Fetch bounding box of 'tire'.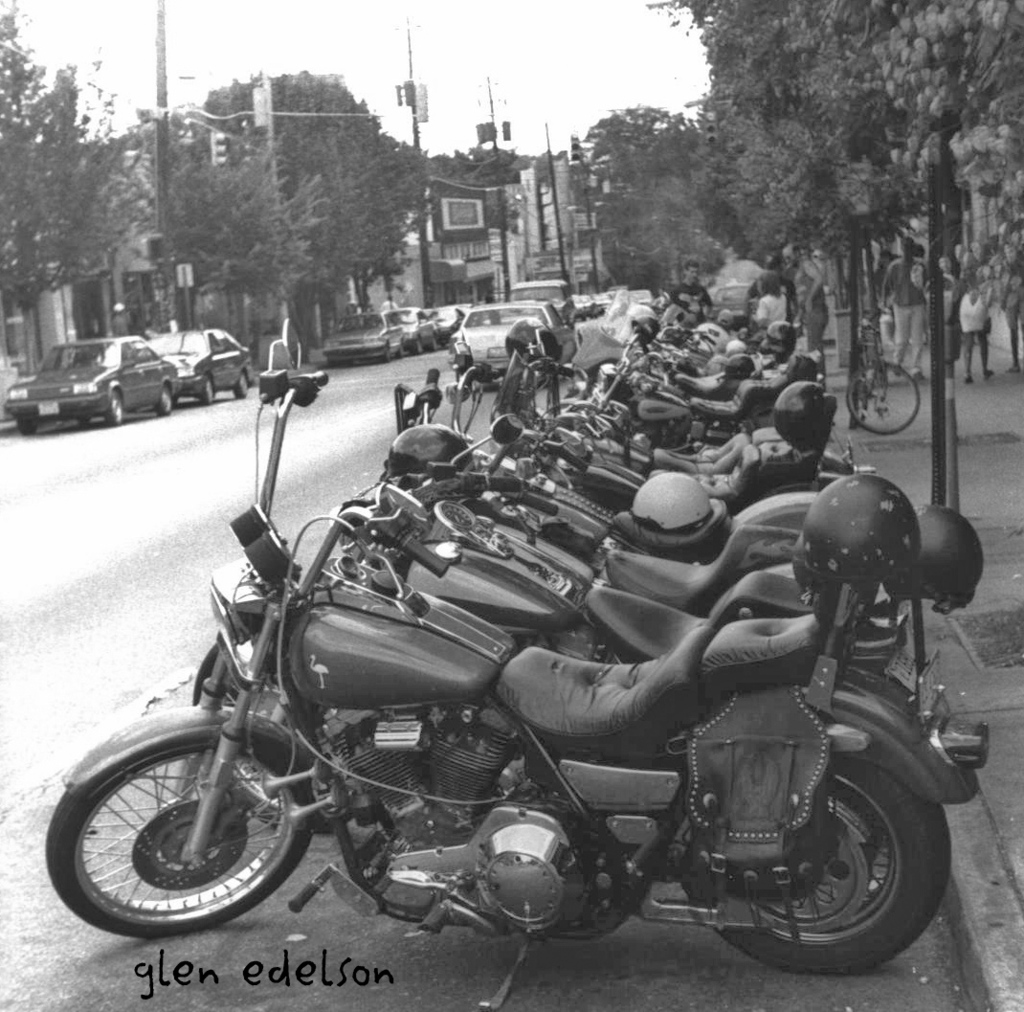
Bbox: bbox=[160, 386, 177, 413].
